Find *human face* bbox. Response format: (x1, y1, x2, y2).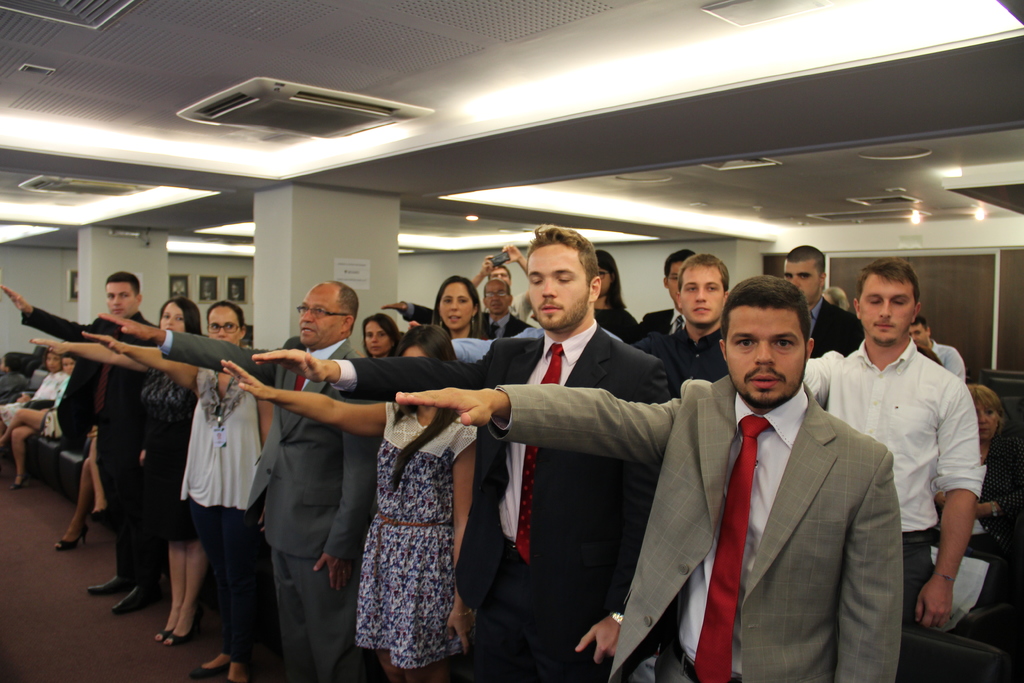
(725, 306, 803, 409).
